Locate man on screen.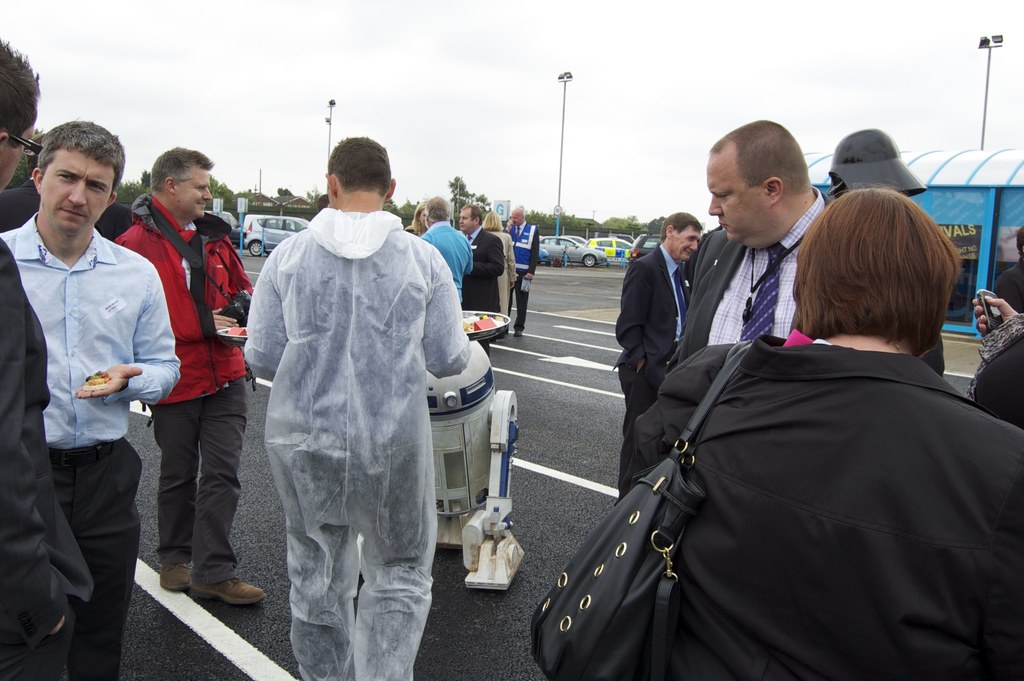
On screen at [x1=661, y1=119, x2=942, y2=376].
